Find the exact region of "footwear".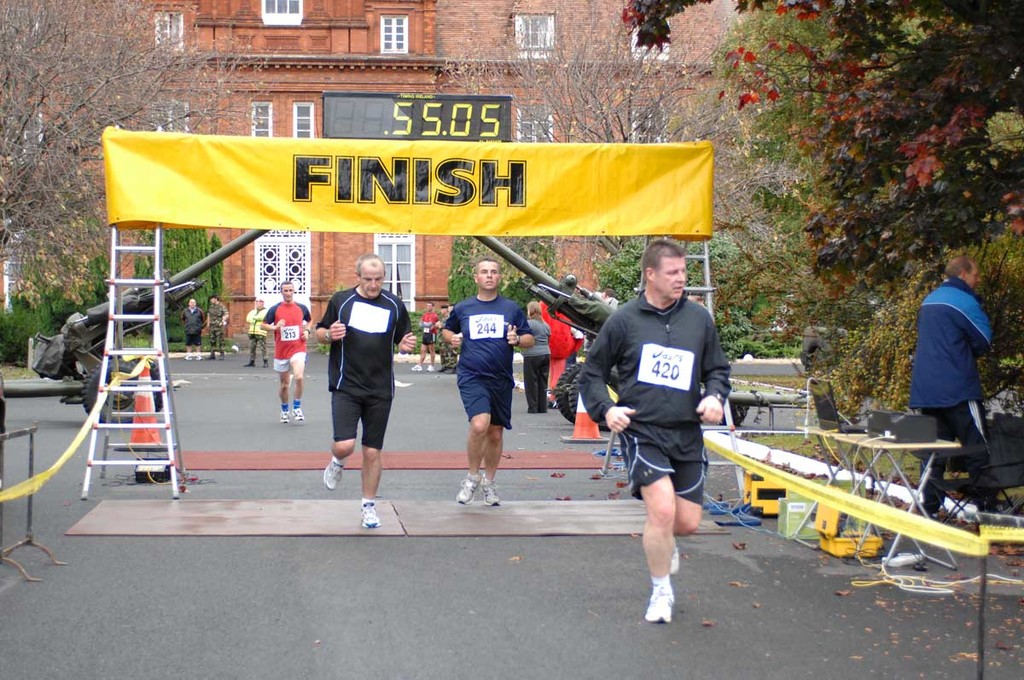
Exact region: left=479, top=479, right=503, bottom=508.
